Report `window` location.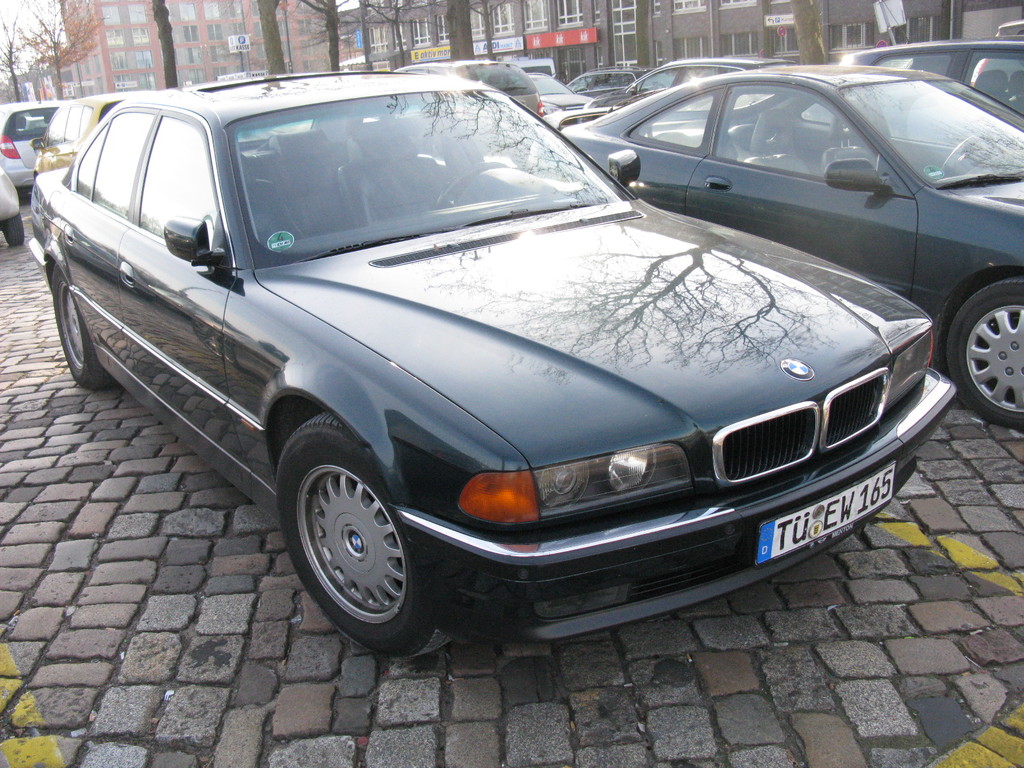
Report: {"left": 559, "top": 47, "right": 594, "bottom": 82}.
